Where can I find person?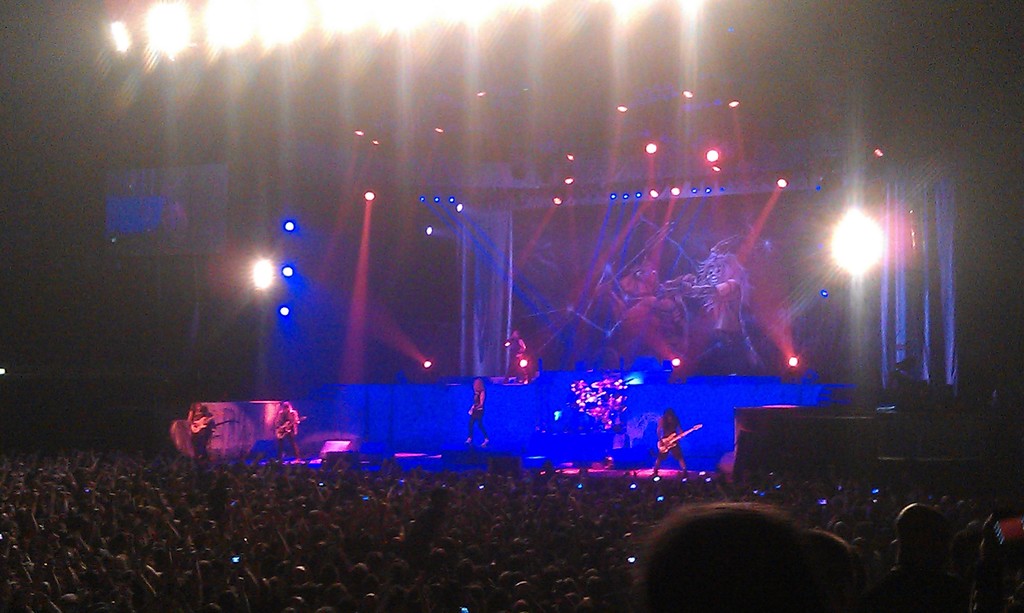
You can find it at (274, 393, 308, 463).
